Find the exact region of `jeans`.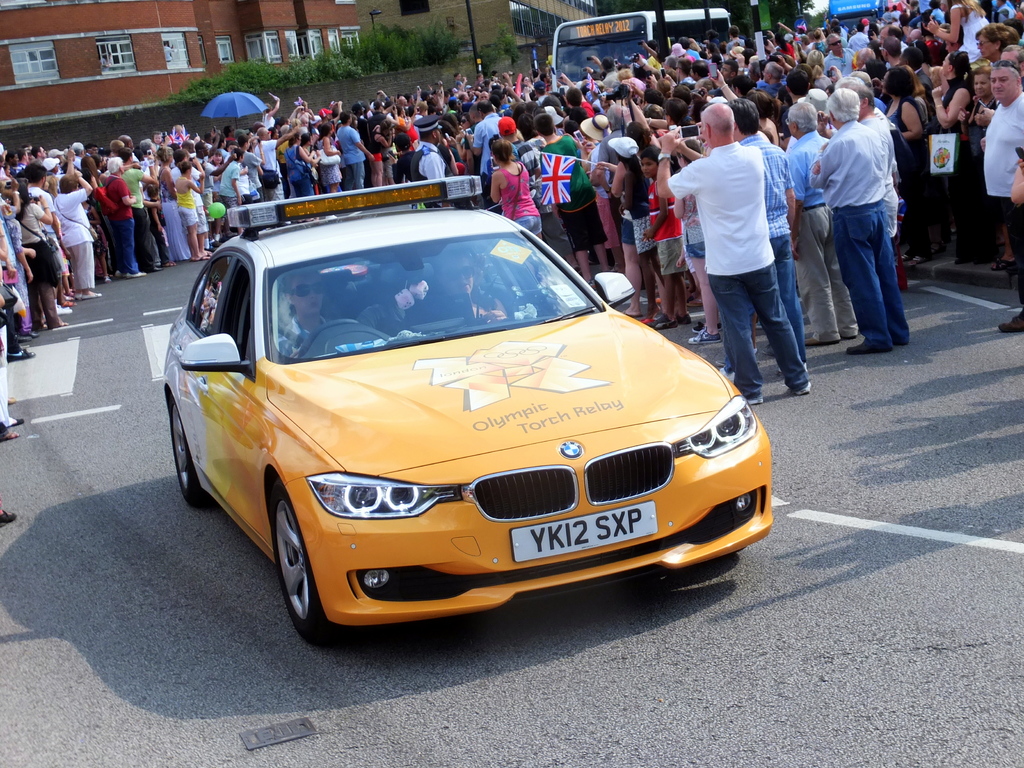
Exact region: rect(223, 193, 239, 210).
